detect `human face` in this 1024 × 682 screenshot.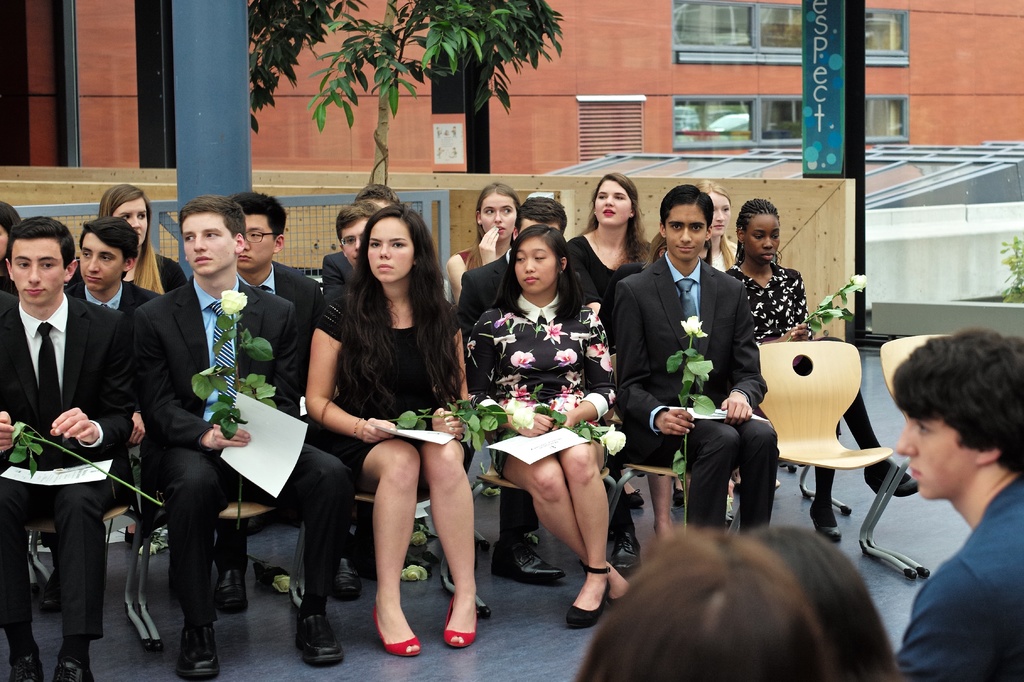
Detection: detection(79, 234, 128, 294).
